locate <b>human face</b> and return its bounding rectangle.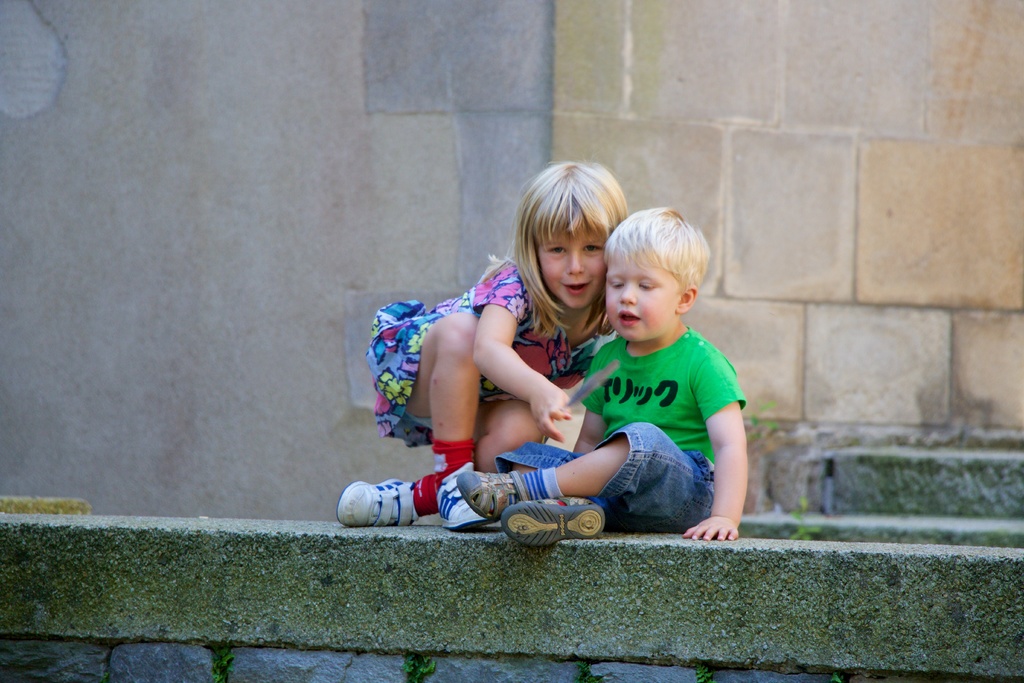
x1=599, y1=243, x2=682, y2=336.
